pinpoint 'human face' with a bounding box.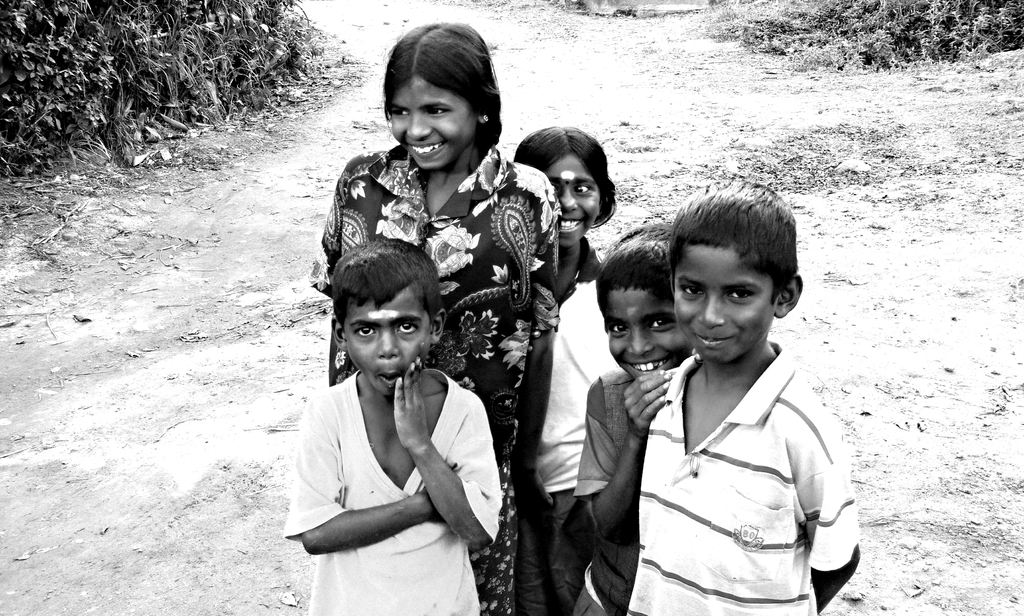
(543,157,602,249).
